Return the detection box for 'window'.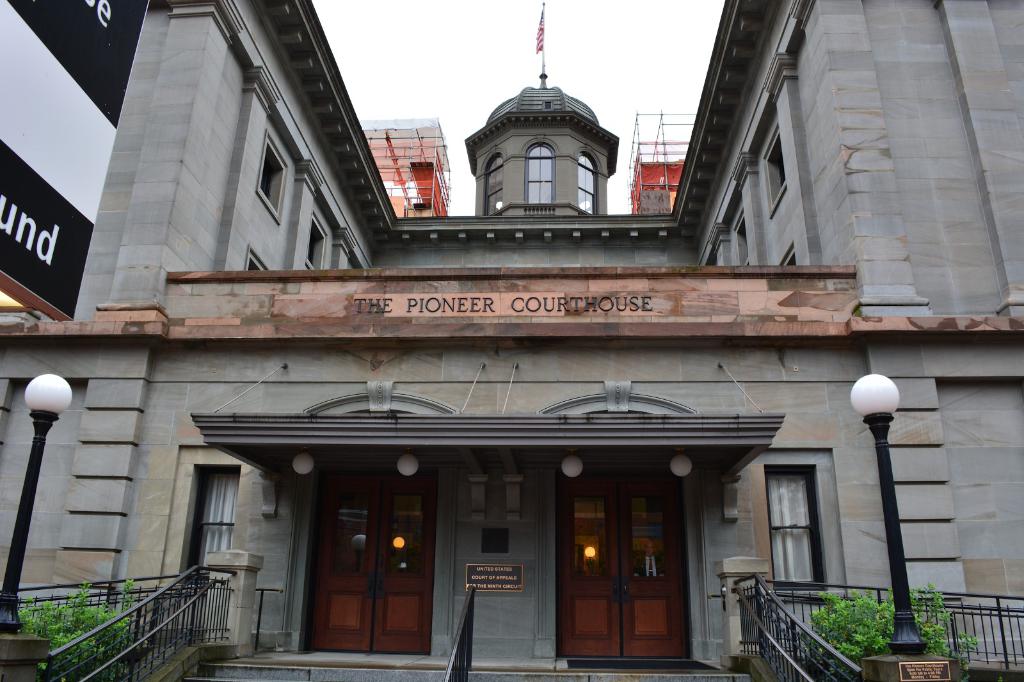
[left=194, top=466, right=236, bottom=592].
